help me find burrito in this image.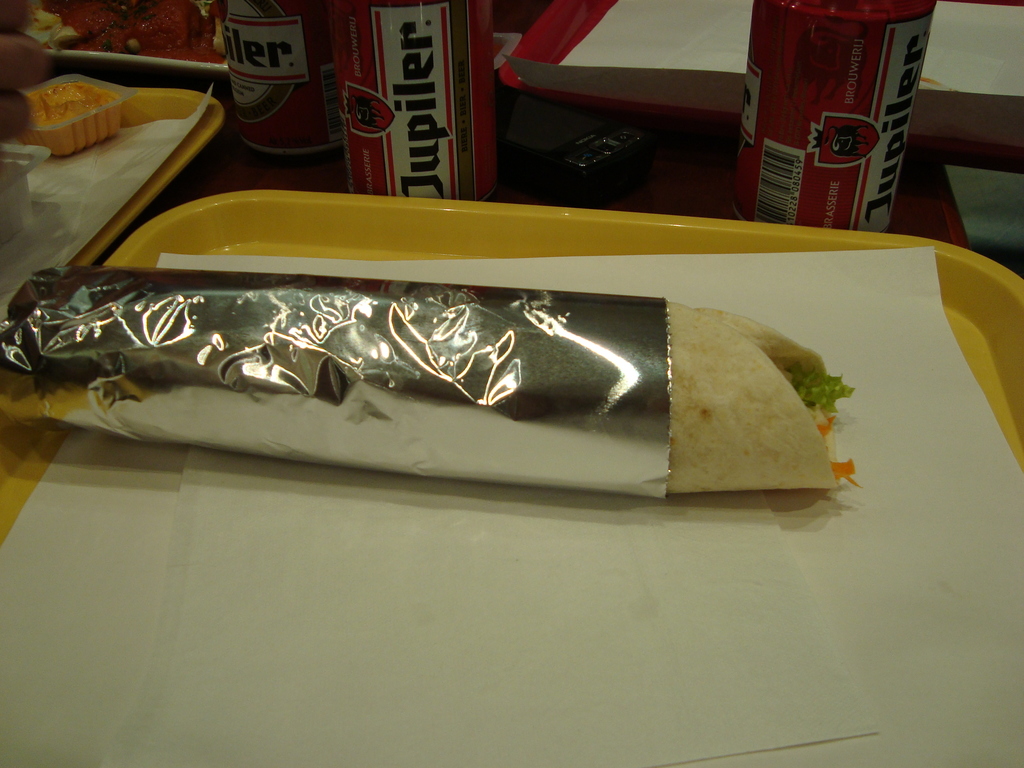
Found it: 0, 264, 860, 492.
